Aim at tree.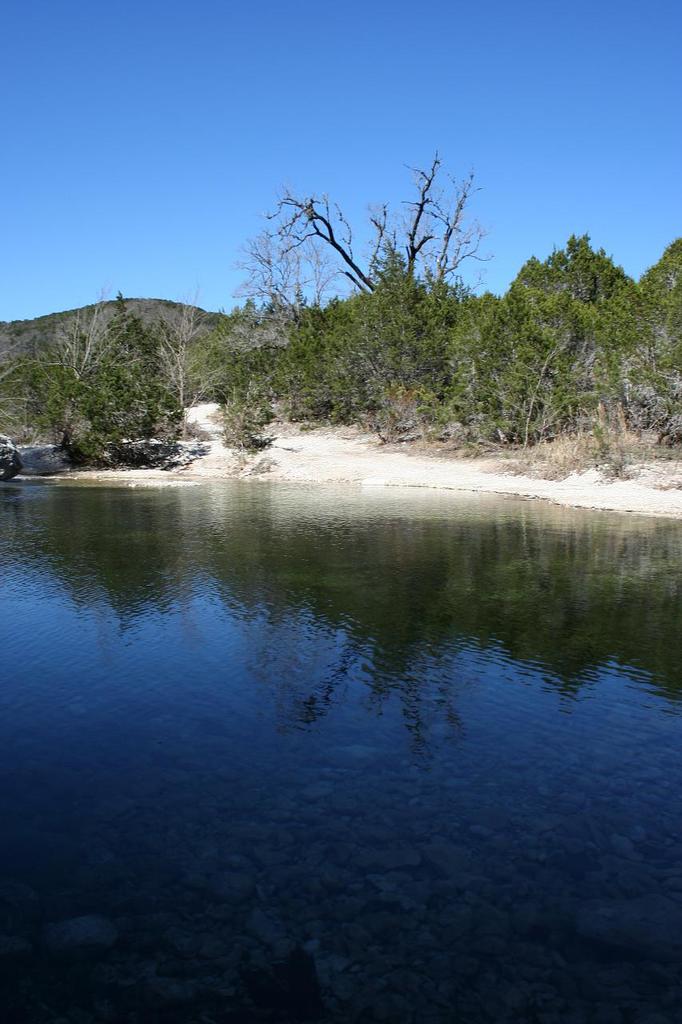
Aimed at 259 142 481 350.
